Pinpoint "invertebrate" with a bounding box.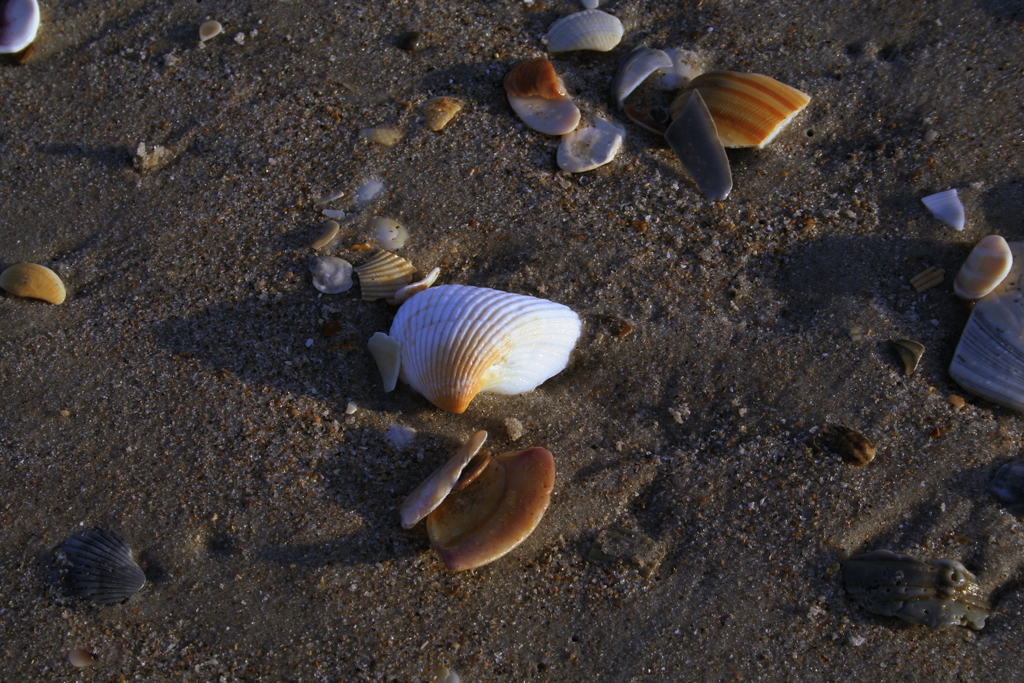
x1=667 y1=85 x2=737 y2=204.
